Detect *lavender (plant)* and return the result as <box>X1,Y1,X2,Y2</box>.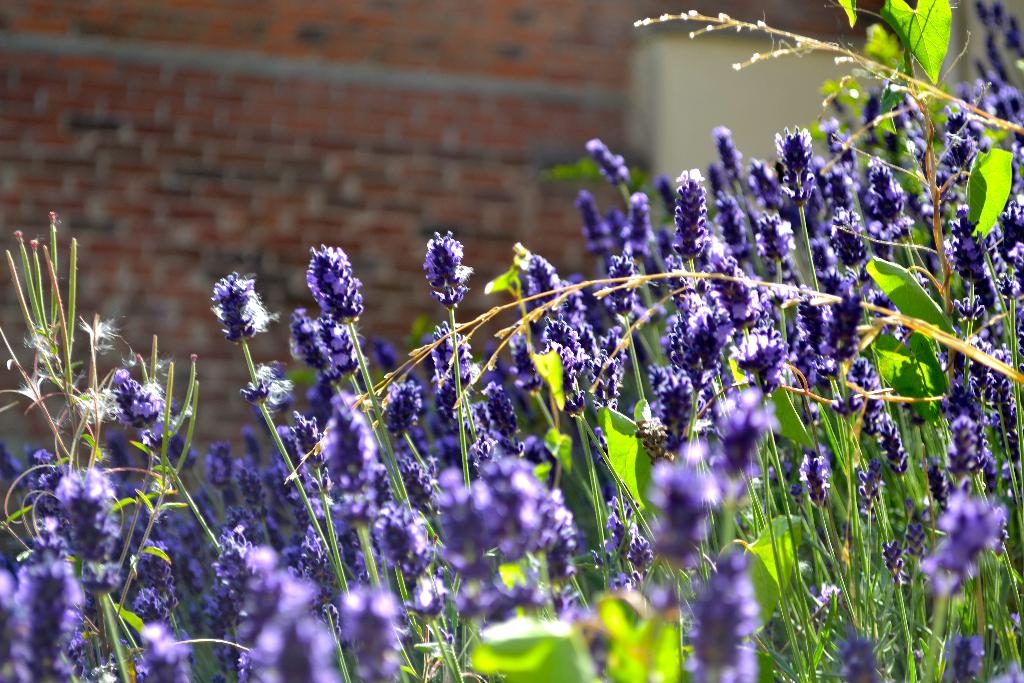
<box>661,312,698,367</box>.
